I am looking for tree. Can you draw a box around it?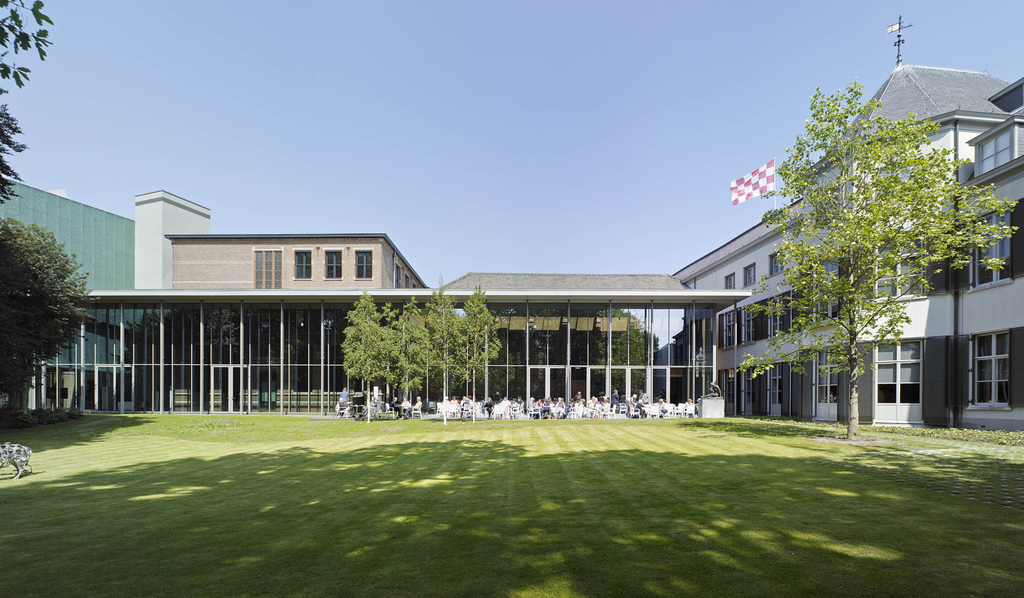
Sure, the bounding box is x1=0 y1=0 x2=53 y2=202.
